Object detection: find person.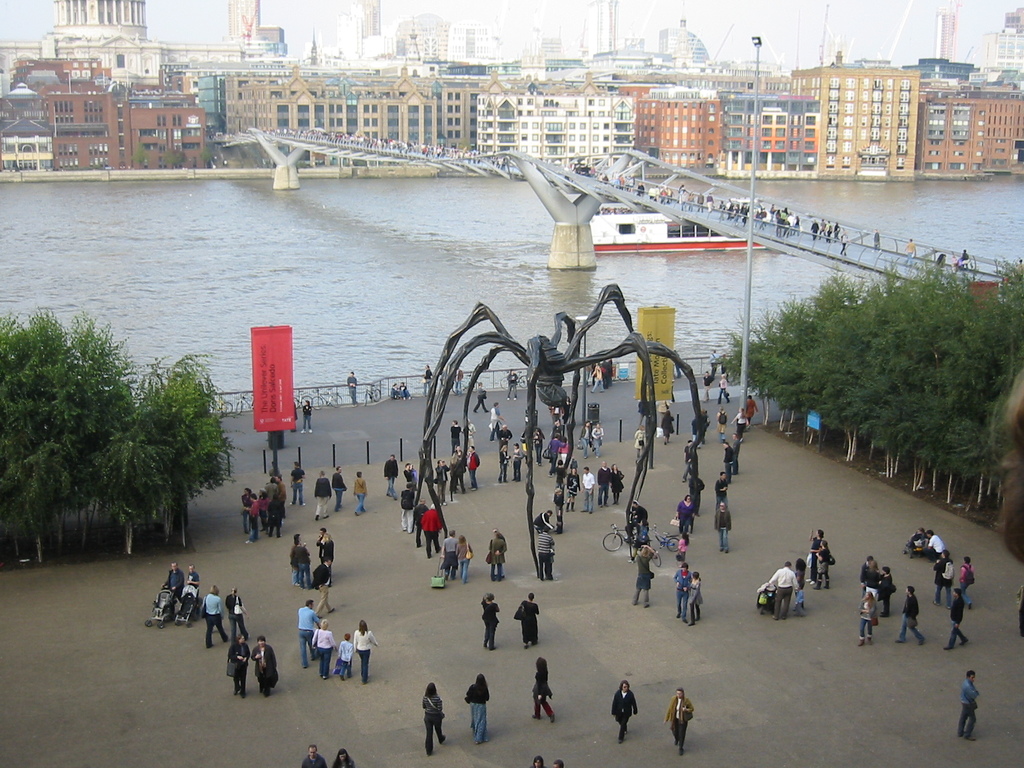
bbox(904, 239, 917, 266).
